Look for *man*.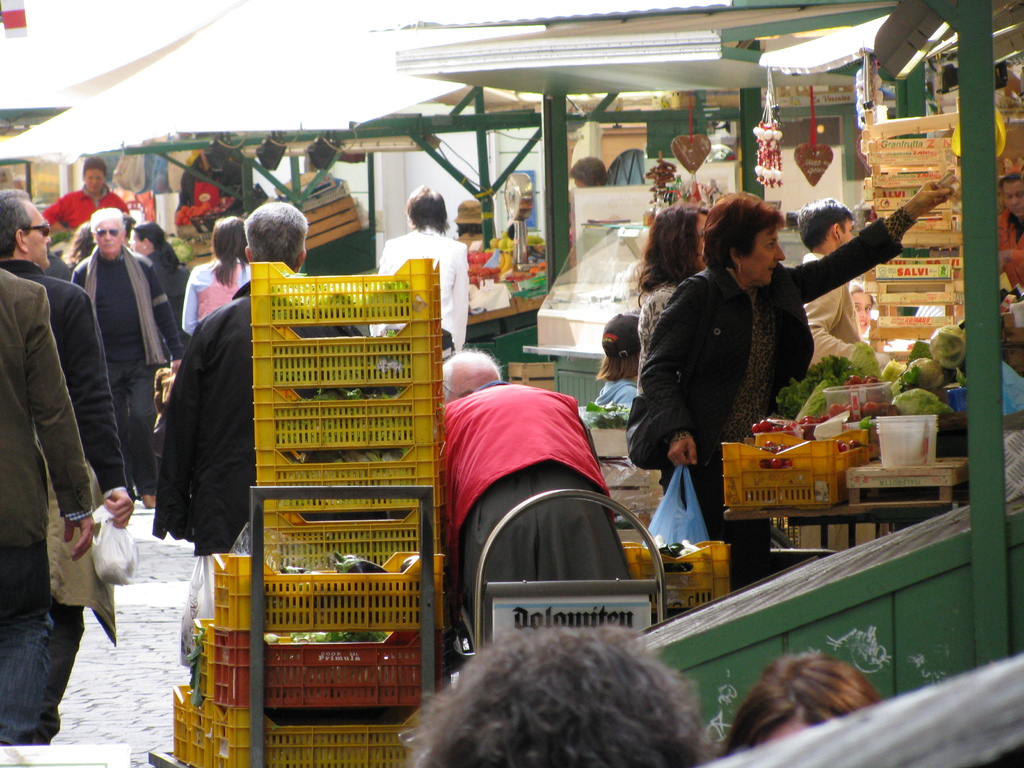
Found: x1=996 y1=170 x2=1023 y2=288.
